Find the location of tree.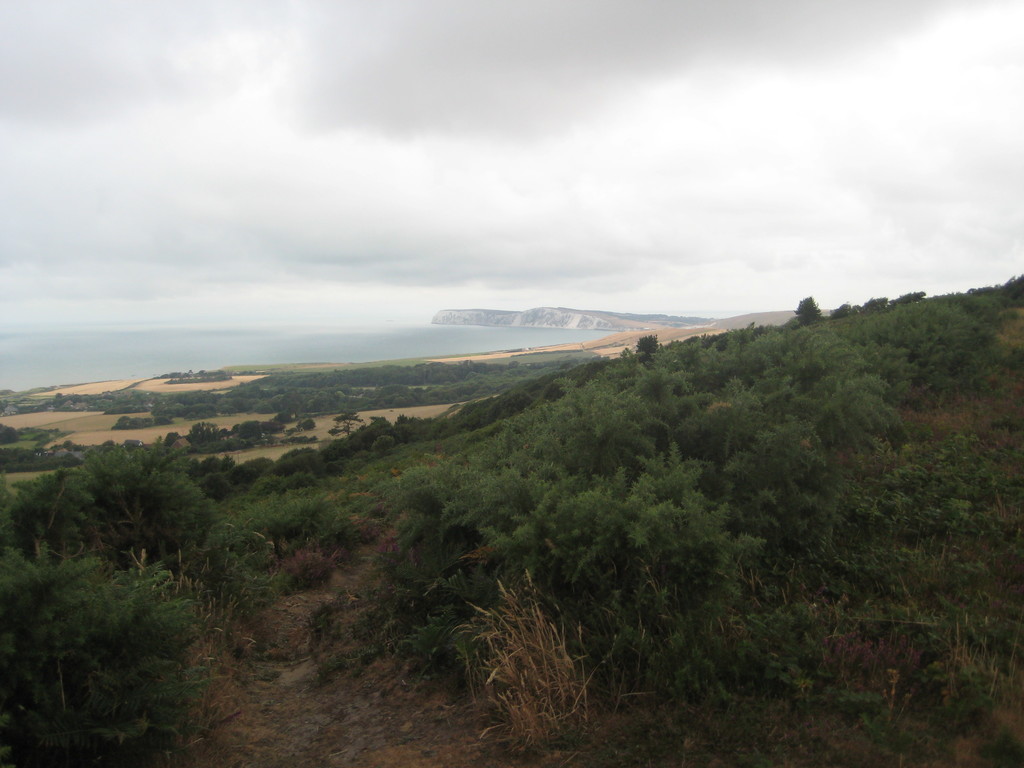
Location: left=792, top=294, right=827, bottom=326.
